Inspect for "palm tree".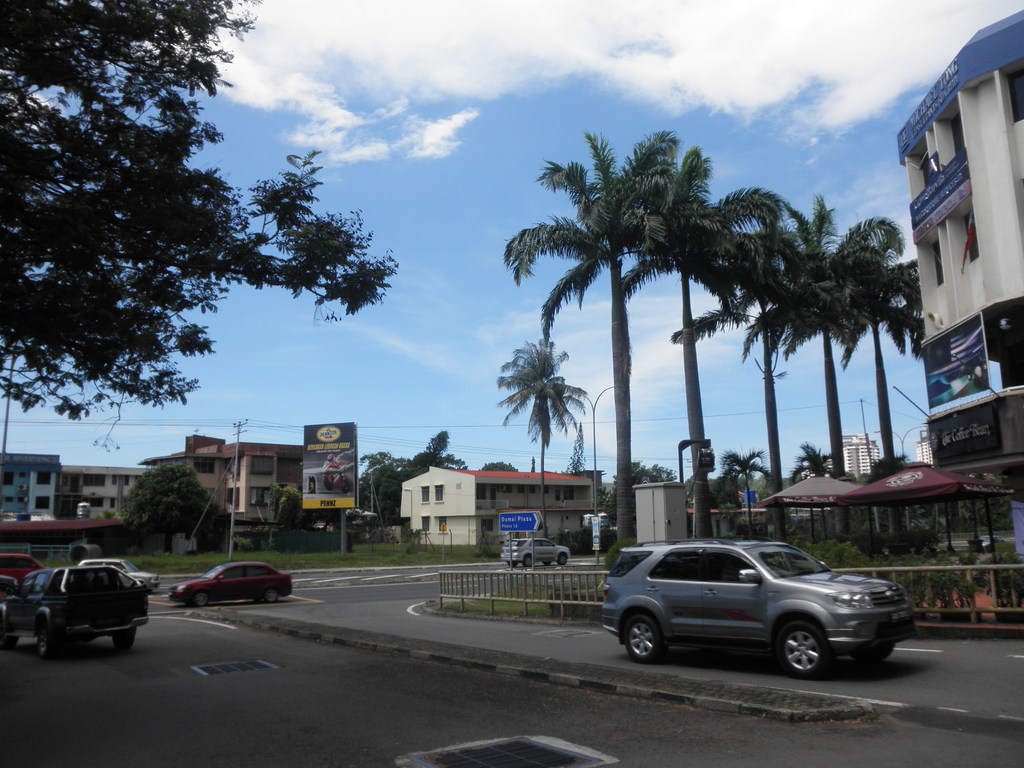
Inspection: BBox(712, 447, 771, 527).
